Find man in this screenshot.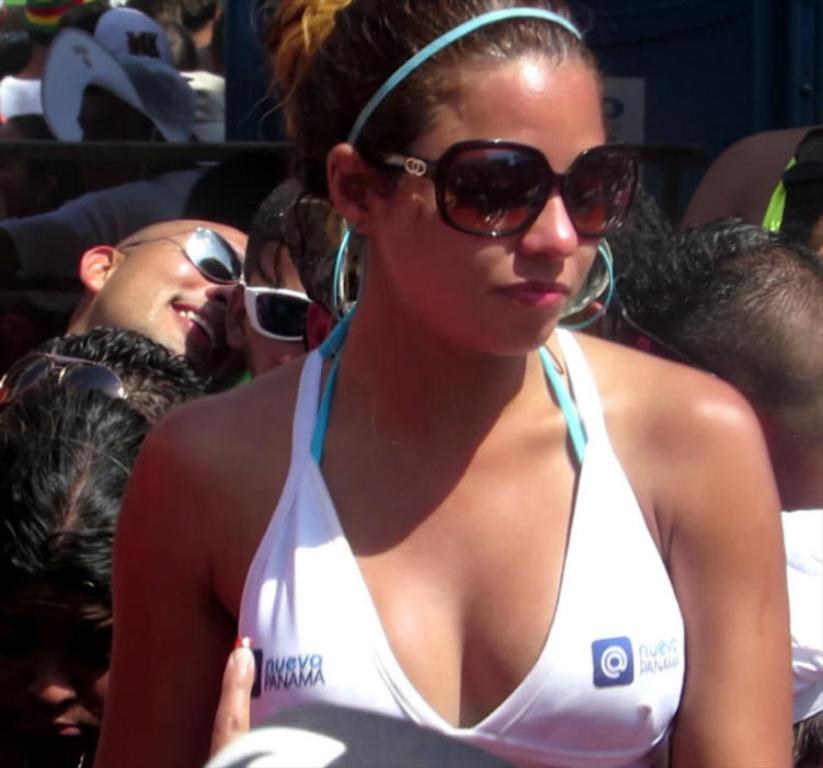
The bounding box for man is 69/220/253/393.
